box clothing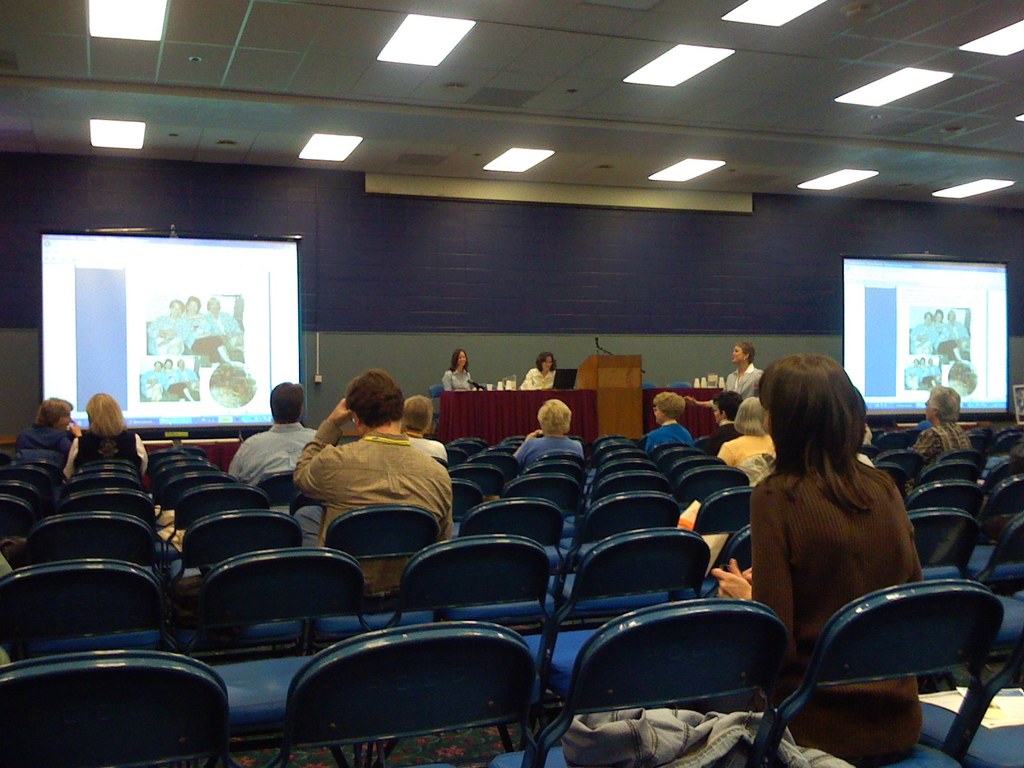
bbox=(914, 422, 973, 462)
